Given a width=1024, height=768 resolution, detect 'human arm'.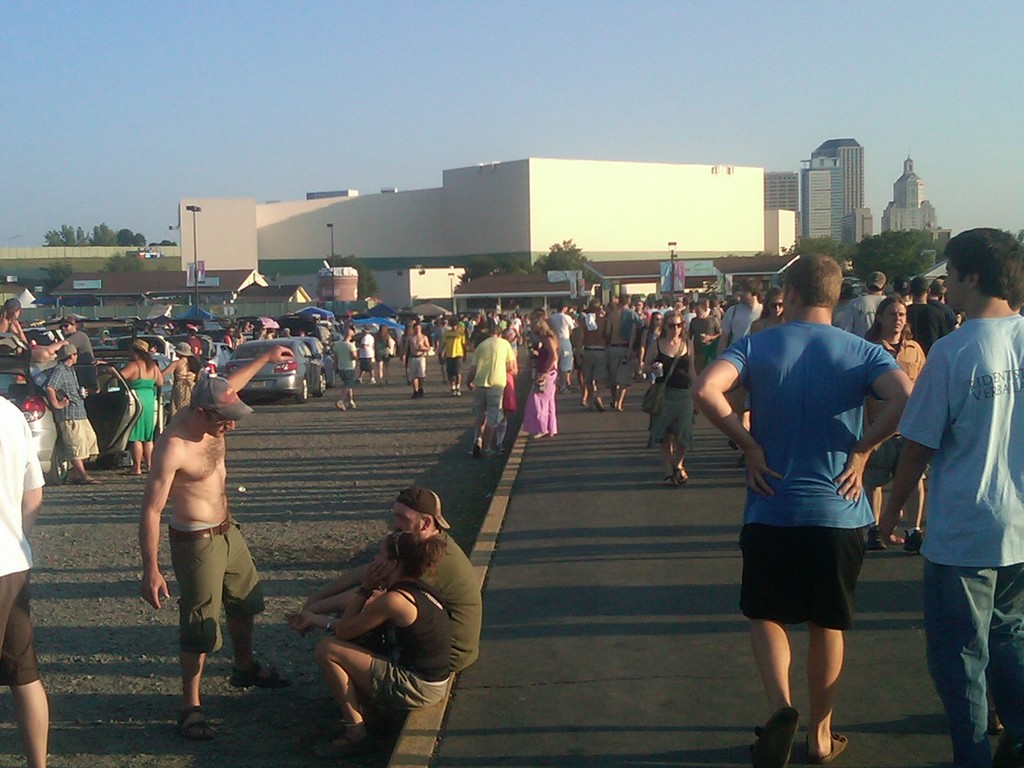
box(157, 361, 177, 374).
